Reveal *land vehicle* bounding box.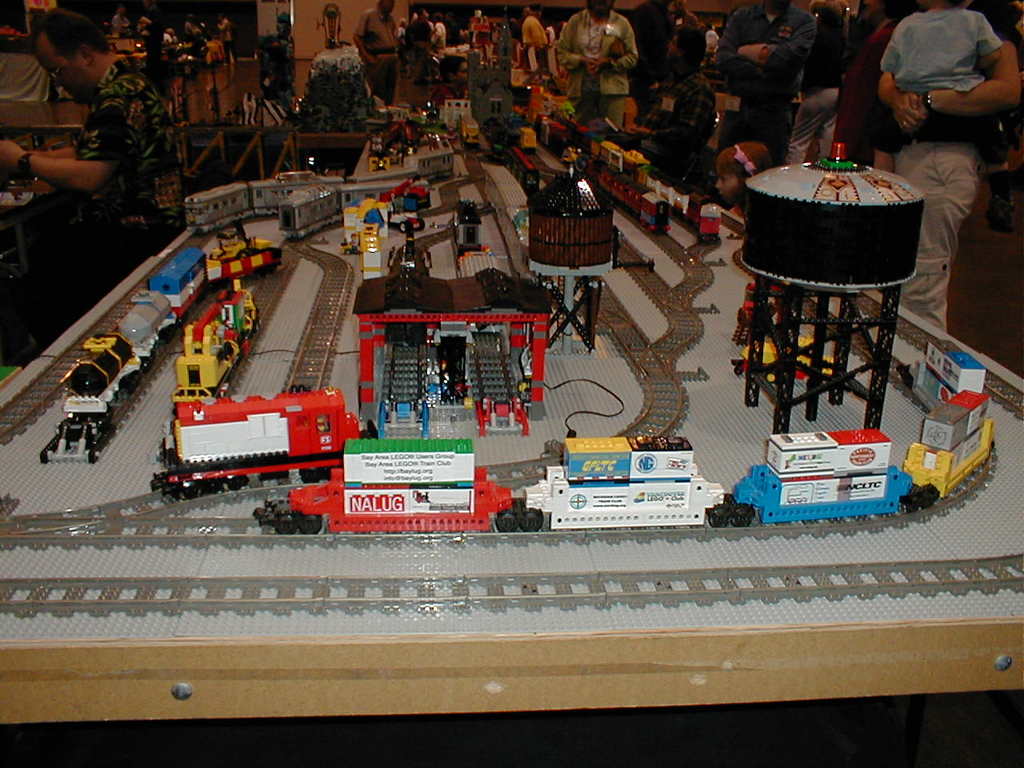
Revealed: bbox=[254, 337, 998, 537].
